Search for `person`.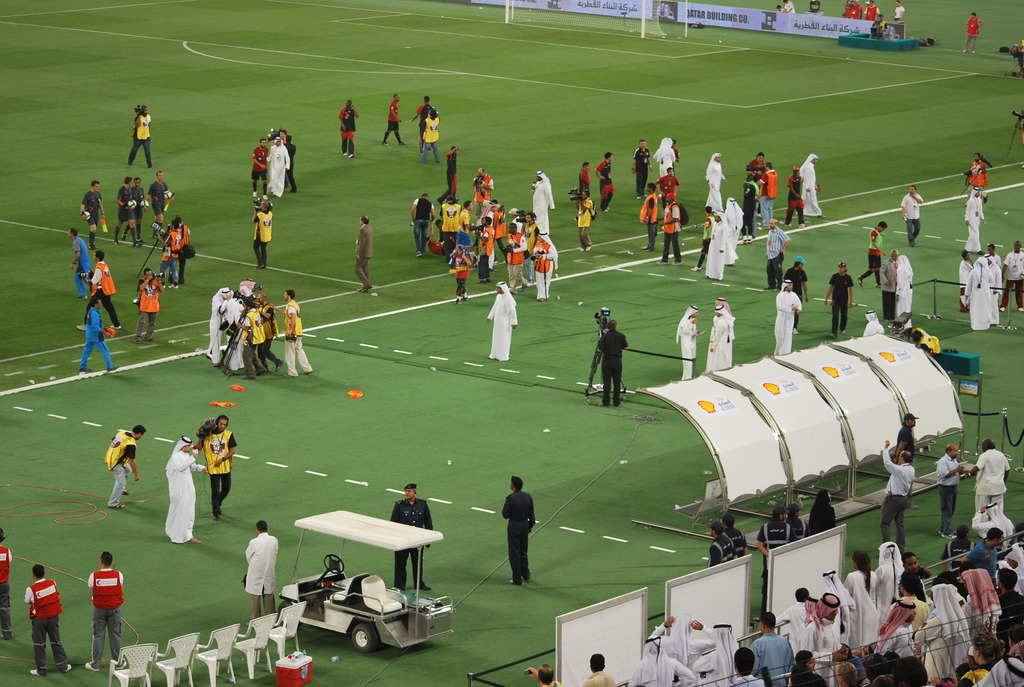
Found at <region>963, 7, 978, 54</region>.
